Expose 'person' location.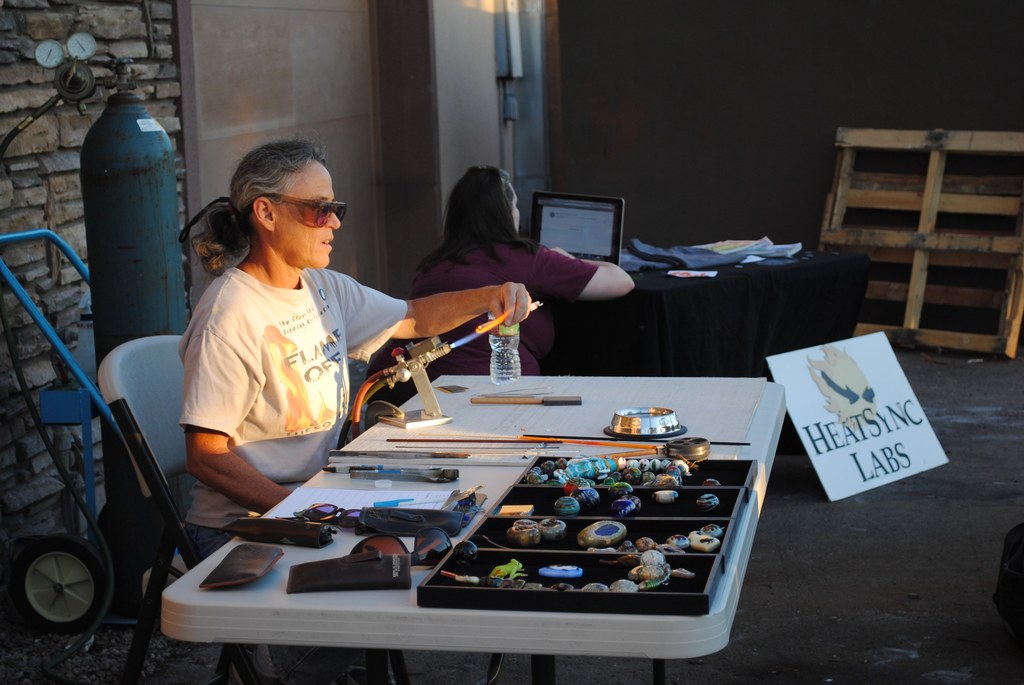
Exposed at box(408, 161, 632, 380).
